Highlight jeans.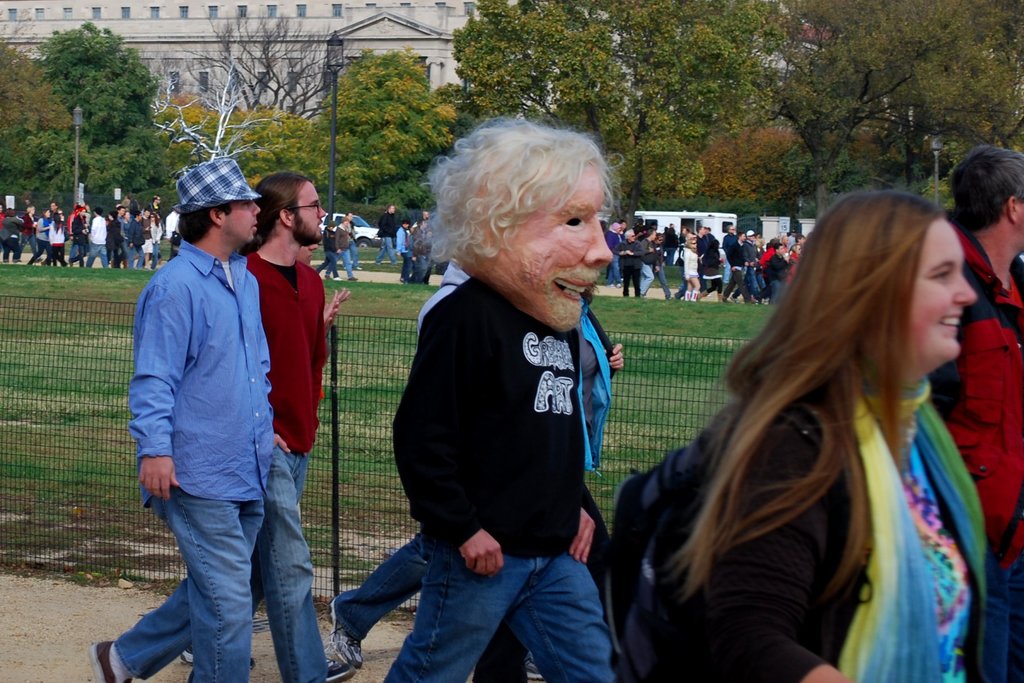
Highlighted region: region(349, 239, 357, 264).
